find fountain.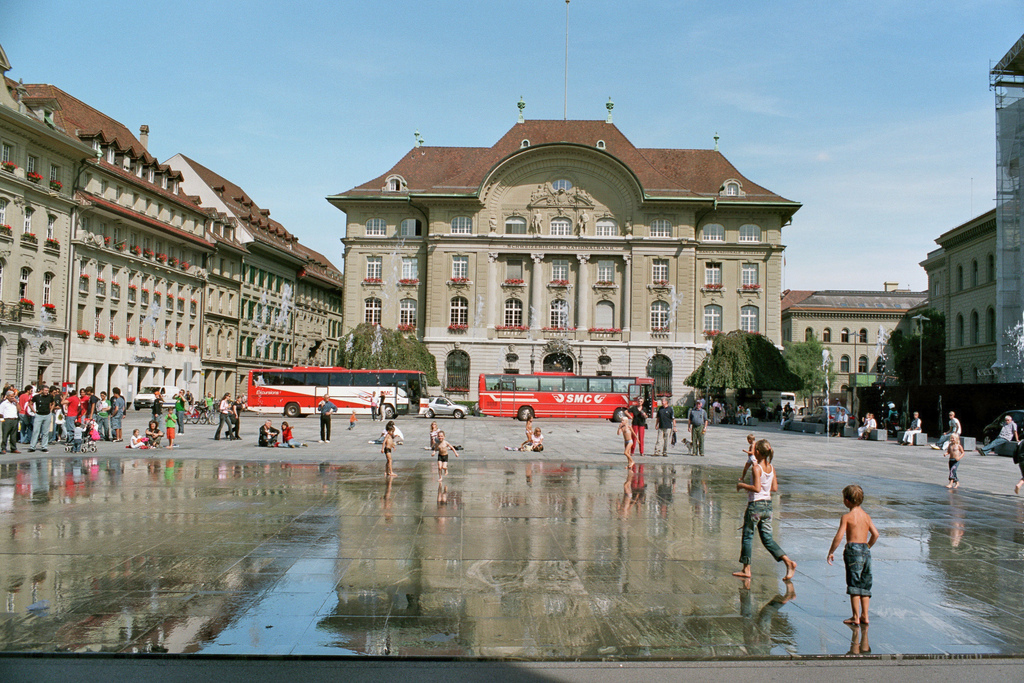
(left=875, top=320, right=901, bottom=427).
